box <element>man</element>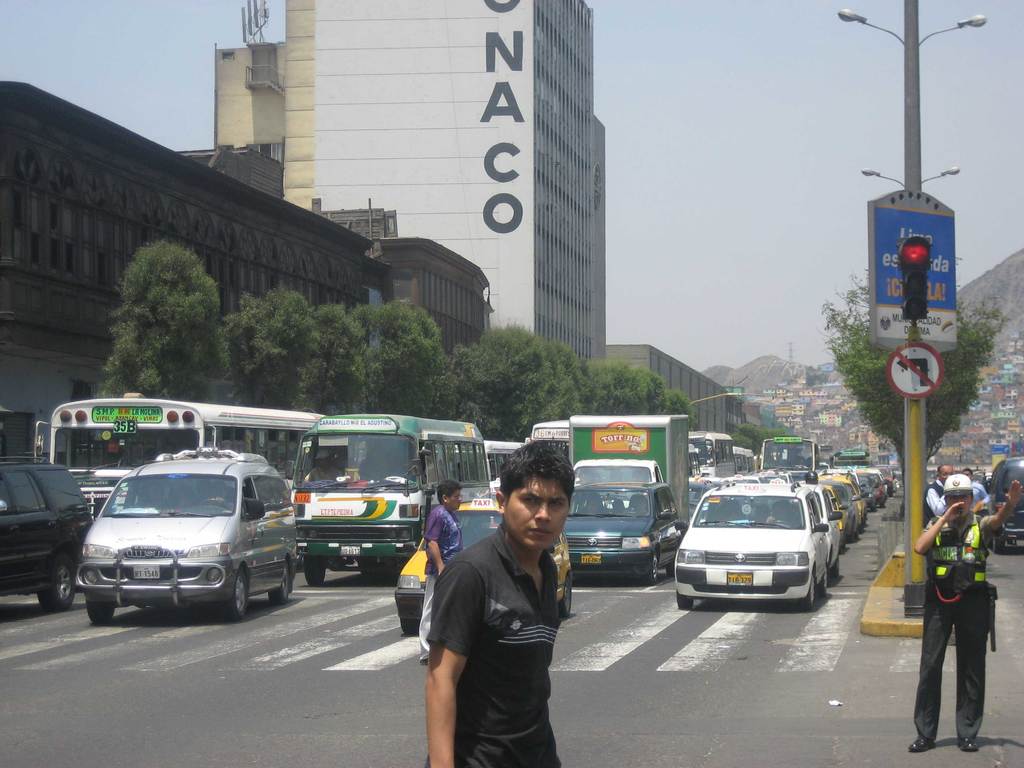
detection(913, 471, 1021, 756)
